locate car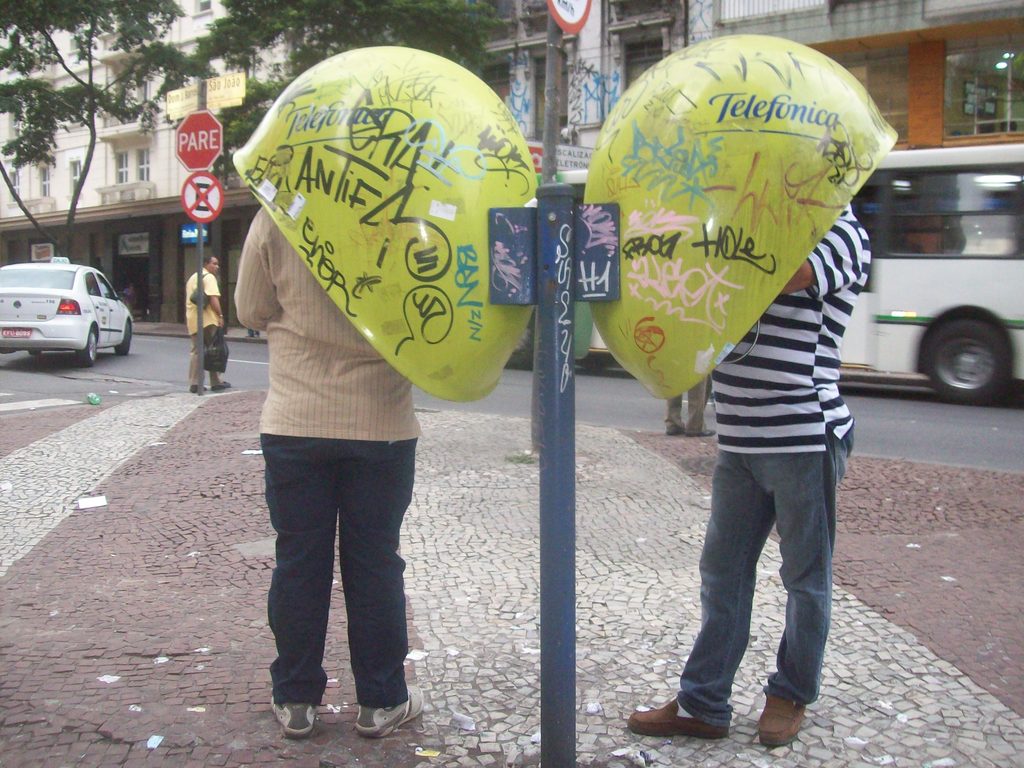
[x1=9, y1=250, x2=124, y2=358]
